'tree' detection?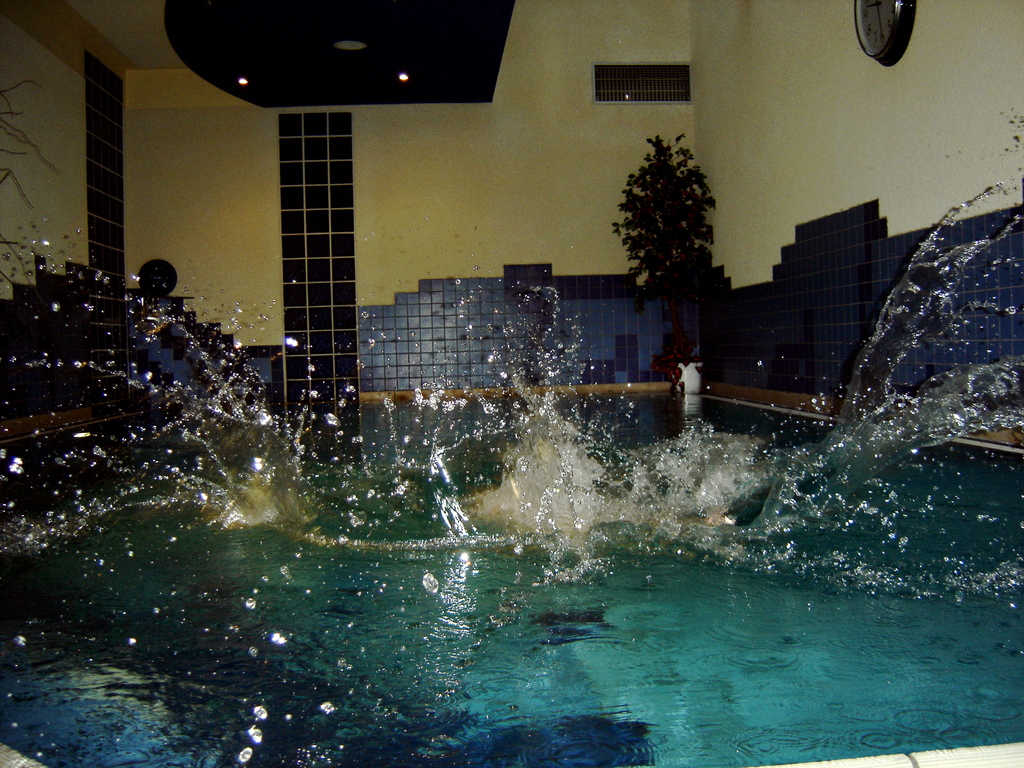
[612, 132, 712, 352]
